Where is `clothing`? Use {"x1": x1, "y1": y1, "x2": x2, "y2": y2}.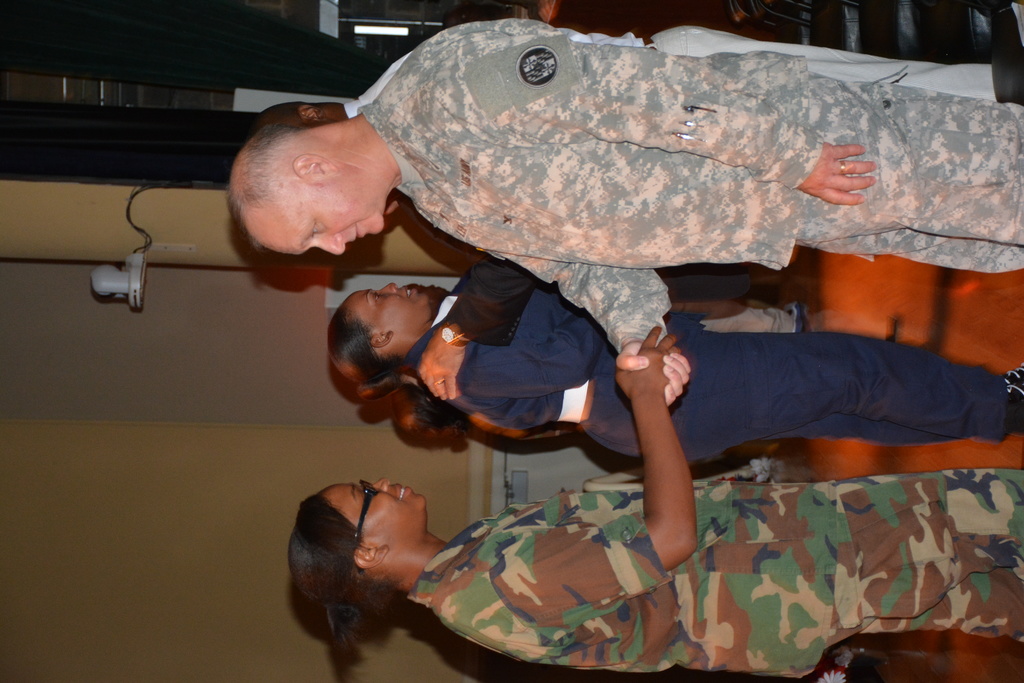
{"x1": 404, "y1": 472, "x2": 1023, "y2": 678}.
